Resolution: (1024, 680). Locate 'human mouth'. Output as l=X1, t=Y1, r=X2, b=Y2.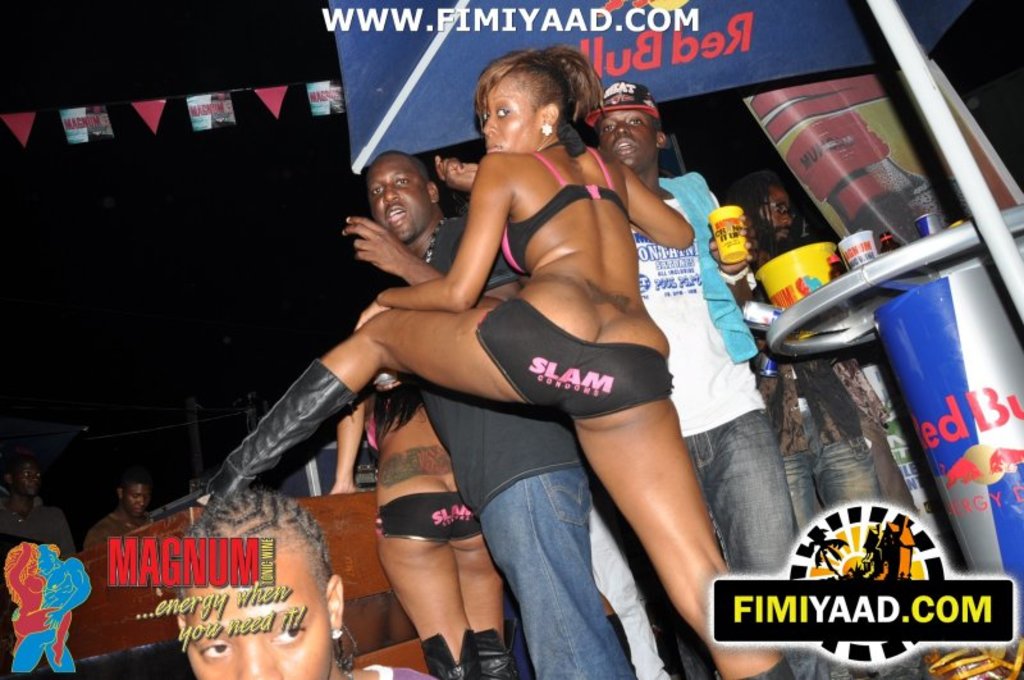
l=488, t=143, r=499, b=151.
